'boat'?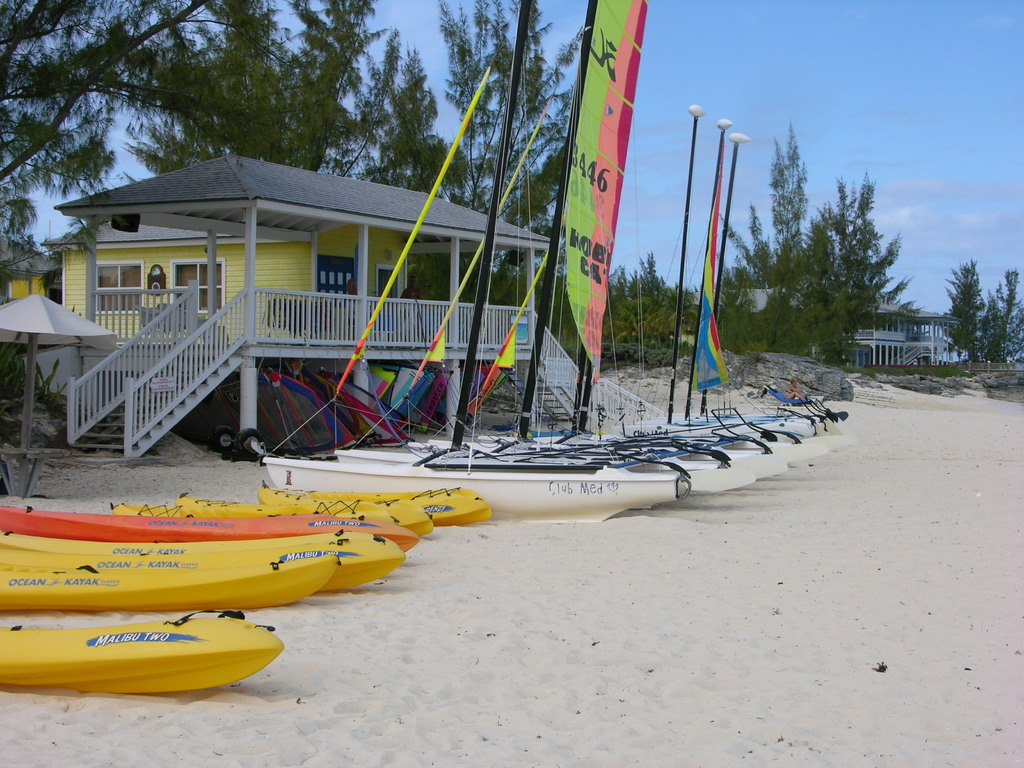
pyautogui.locateOnScreen(260, 479, 488, 532)
